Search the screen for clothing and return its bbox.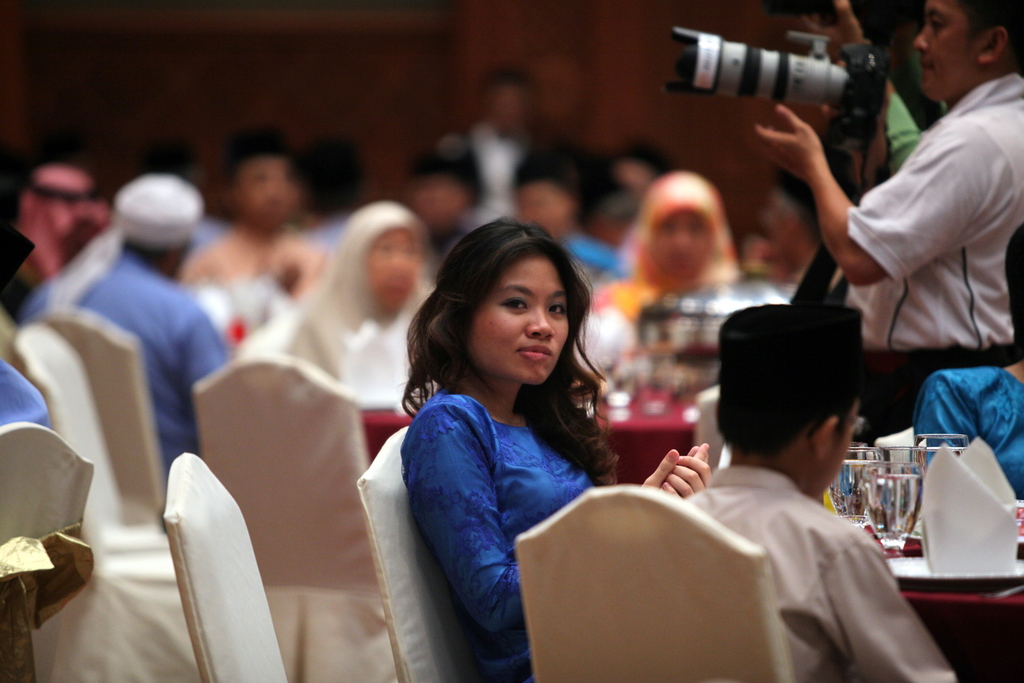
Found: {"x1": 50, "y1": 232, "x2": 234, "y2": 483}.
